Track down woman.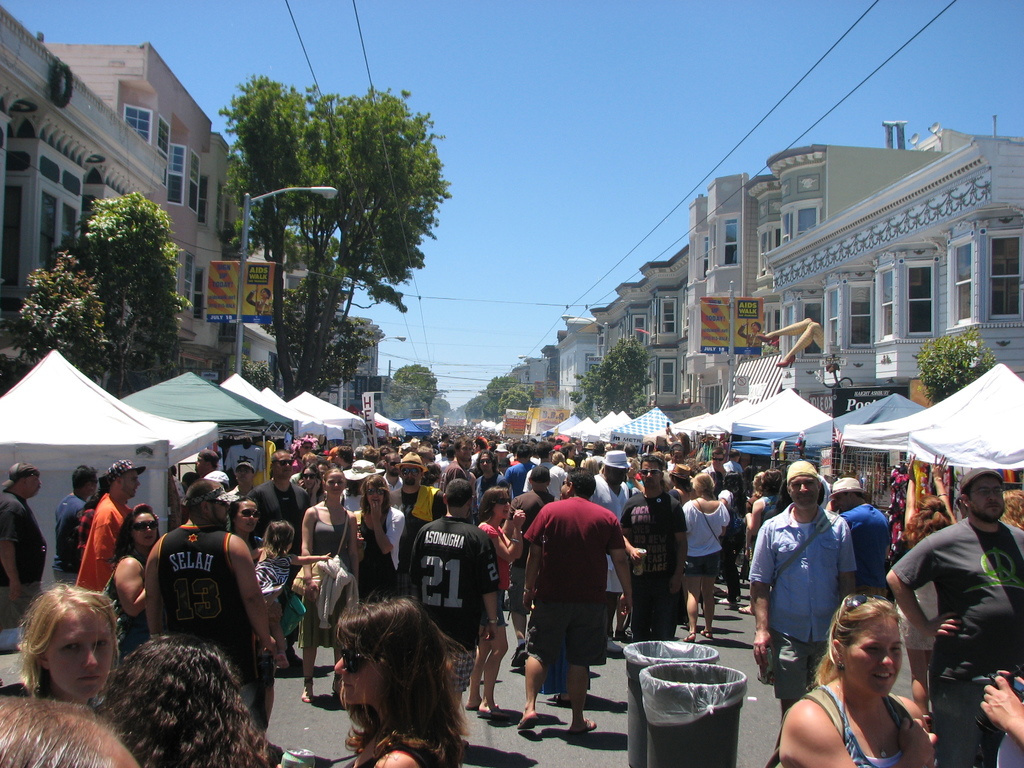
Tracked to pyautogui.locateOnScreen(353, 467, 414, 580).
